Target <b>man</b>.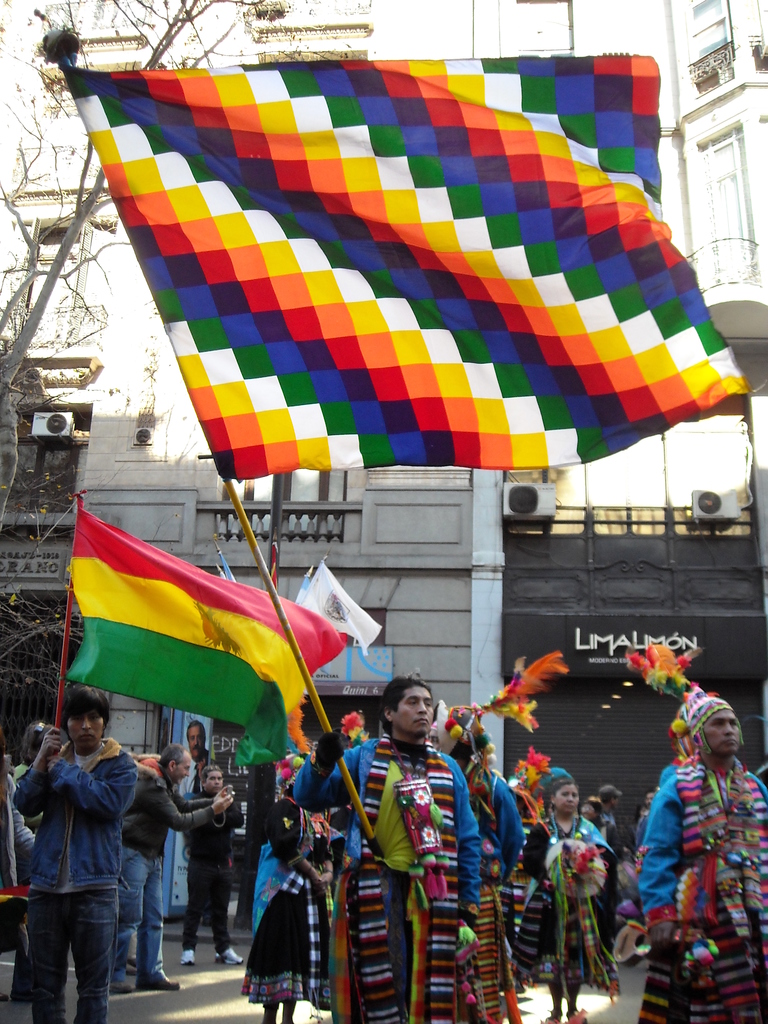
Target region: l=632, t=699, r=767, b=1023.
